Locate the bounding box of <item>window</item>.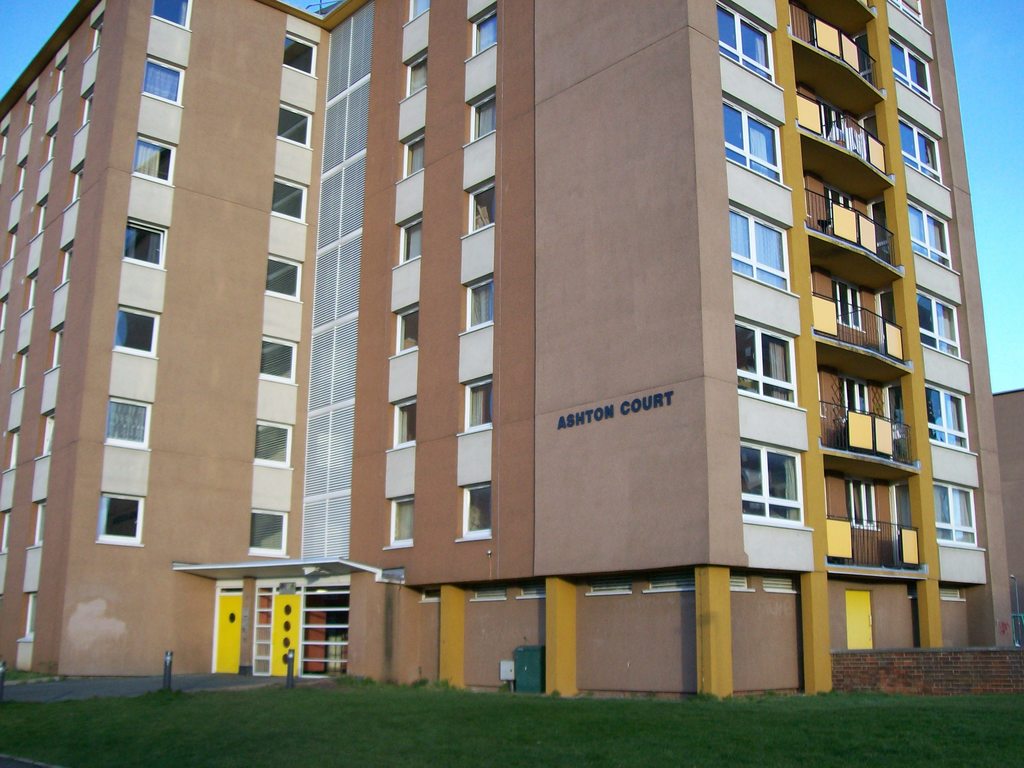
Bounding box: [454,380,493,429].
